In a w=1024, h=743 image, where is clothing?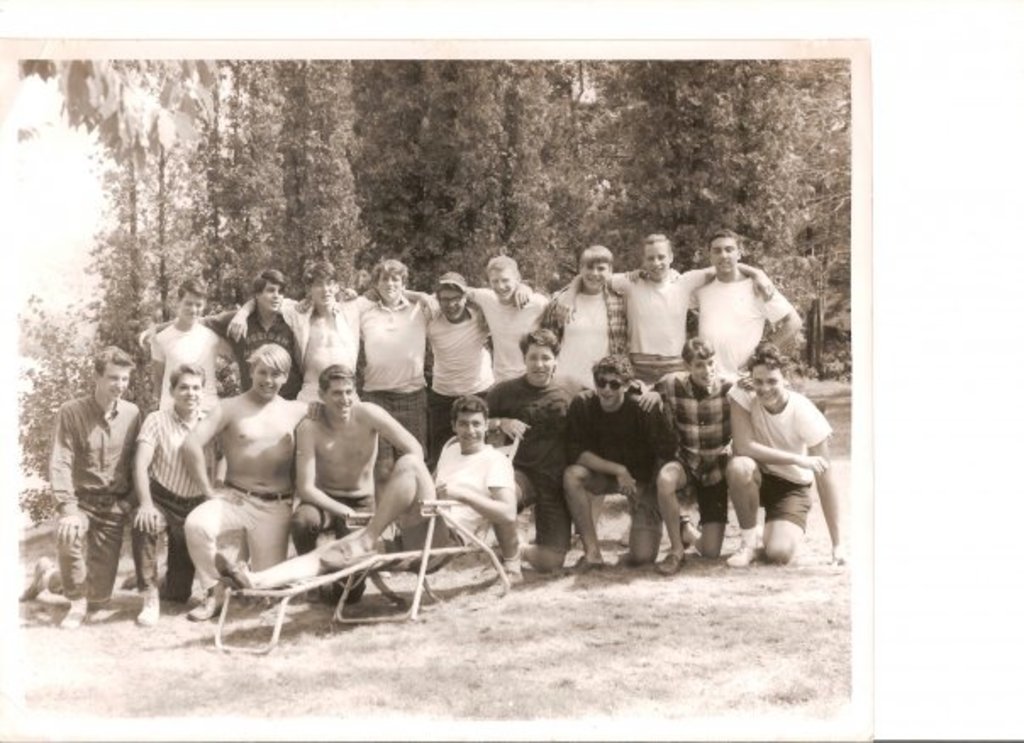
487/385/585/545.
